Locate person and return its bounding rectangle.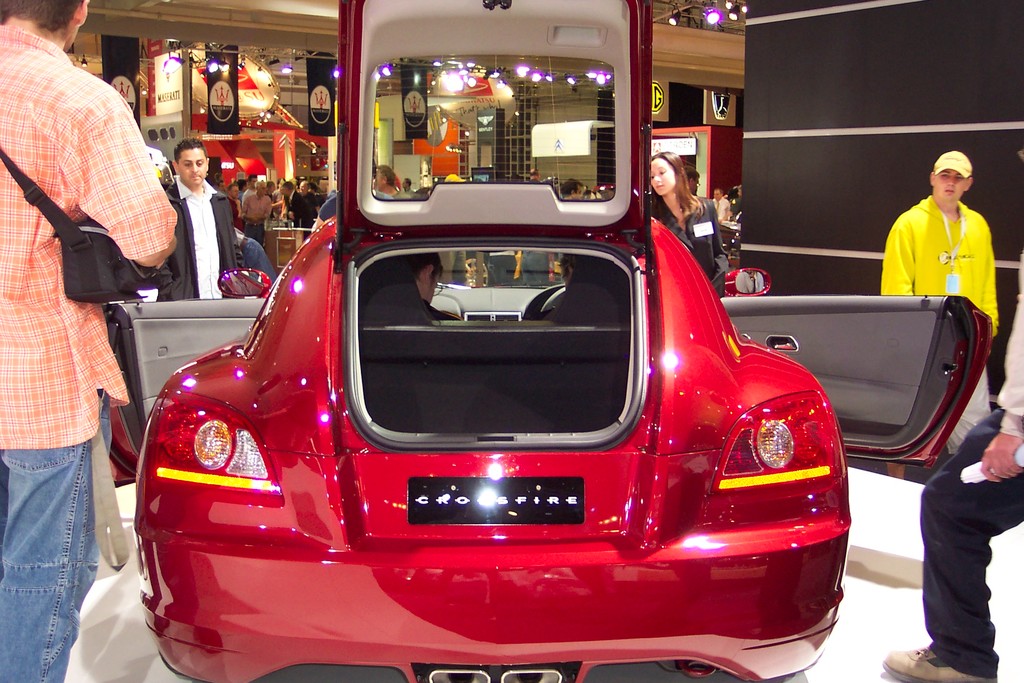
{"x1": 647, "y1": 152, "x2": 733, "y2": 298}.
